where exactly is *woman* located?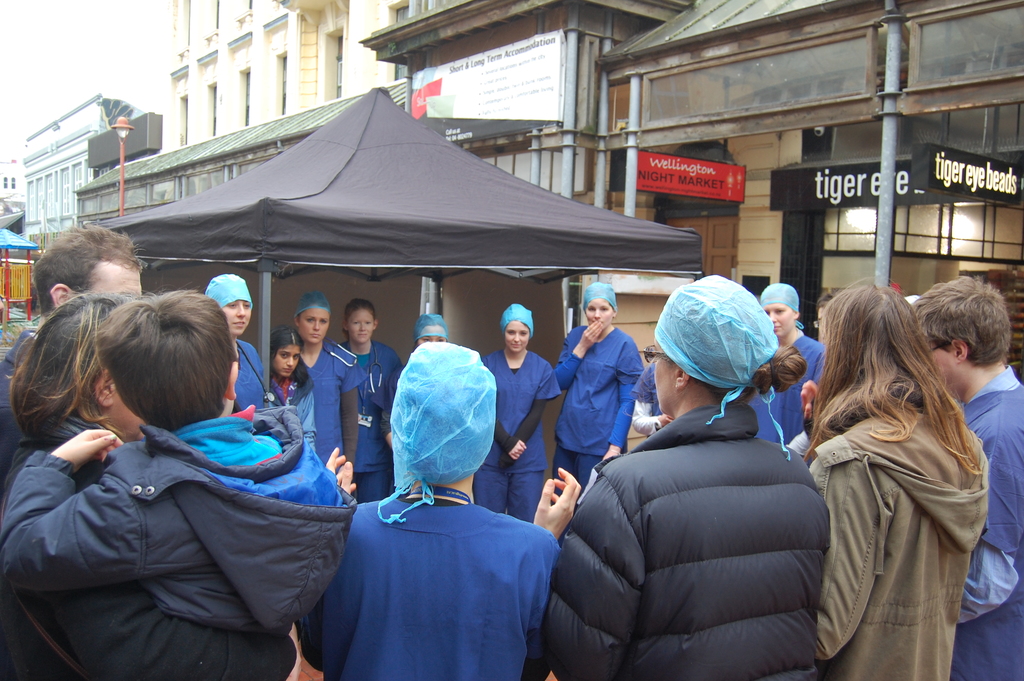
Its bounding box is [x1=0, y1=291, x2=305, y2=680].
